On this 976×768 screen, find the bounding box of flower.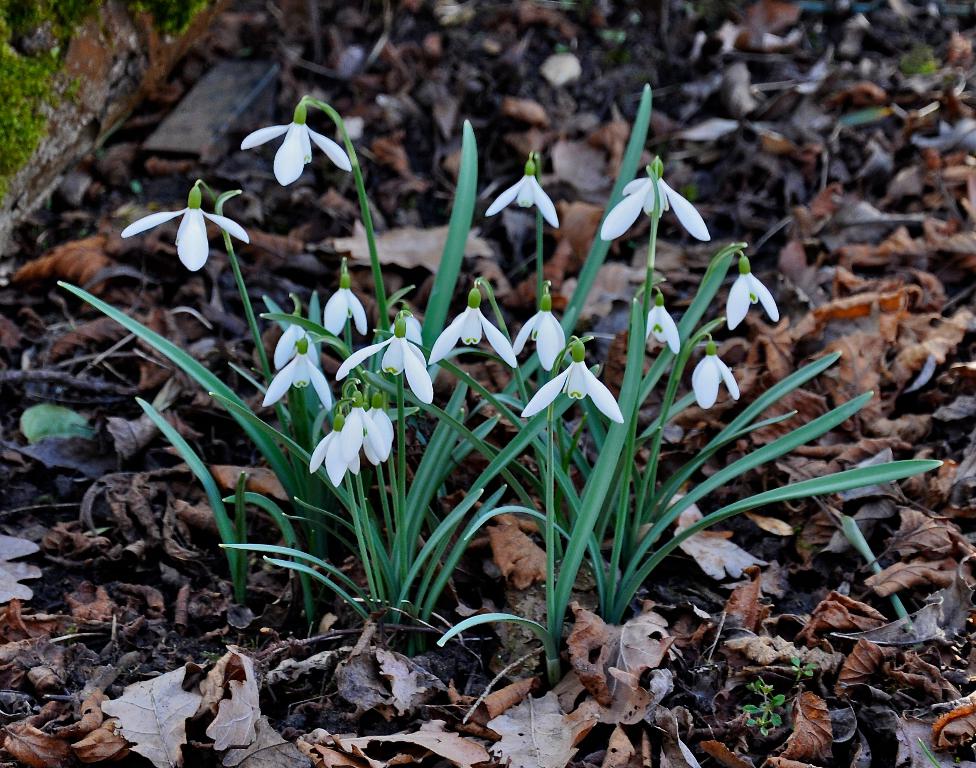
Bounding box: BBox(598, 159, 712, 243).
